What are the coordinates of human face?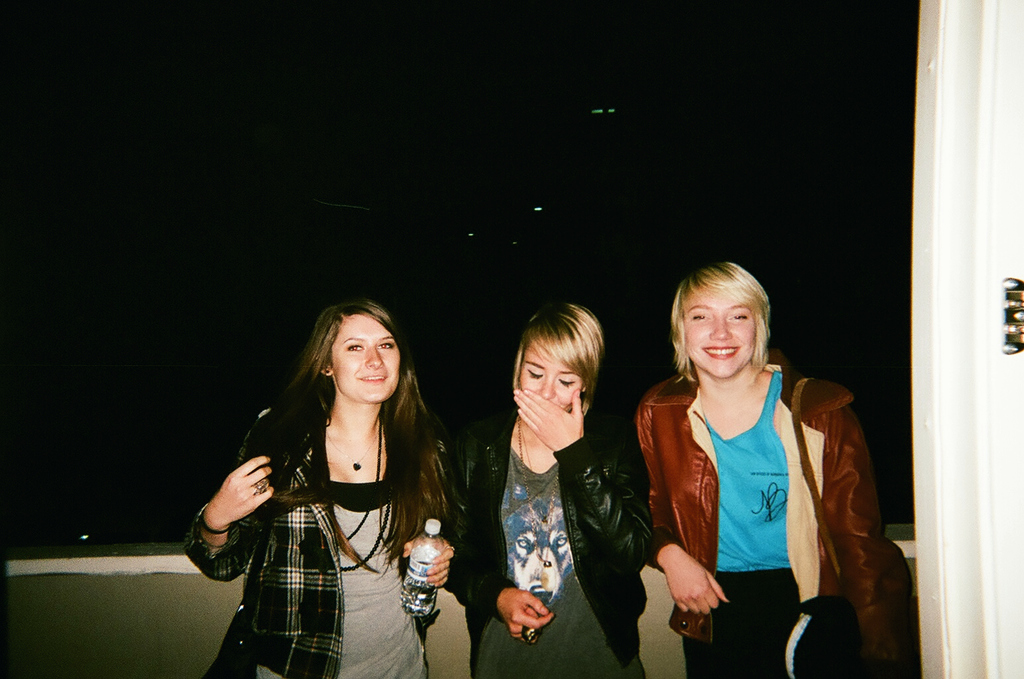
{"x1": 330, "y1": 318, "x2": 401, "y2": 397}.
